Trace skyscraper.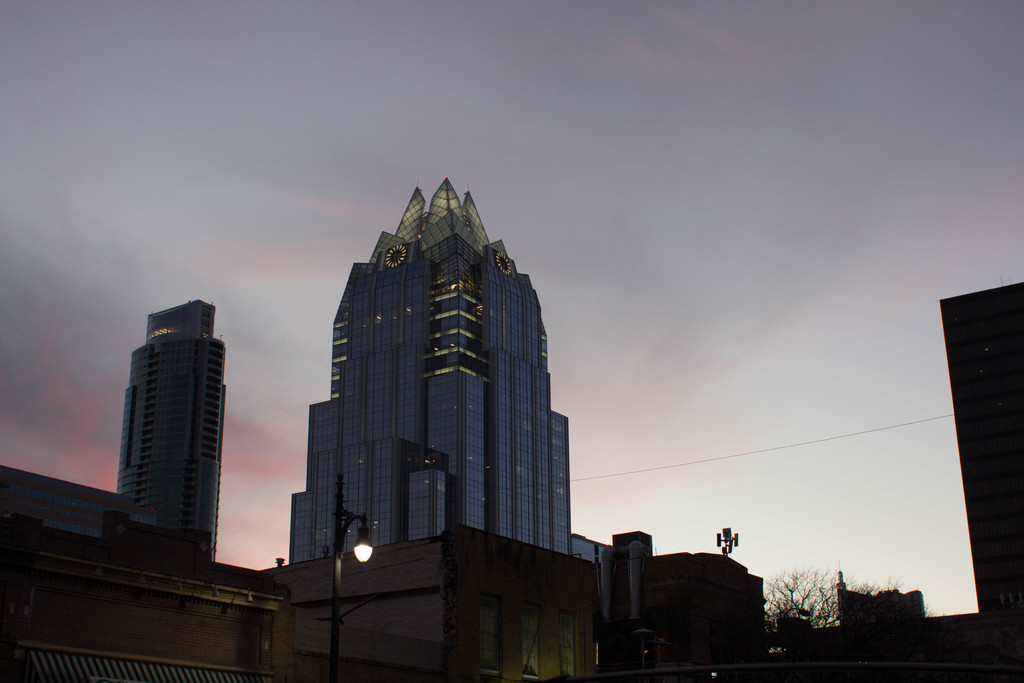
Traced to [288,172,585,573].
